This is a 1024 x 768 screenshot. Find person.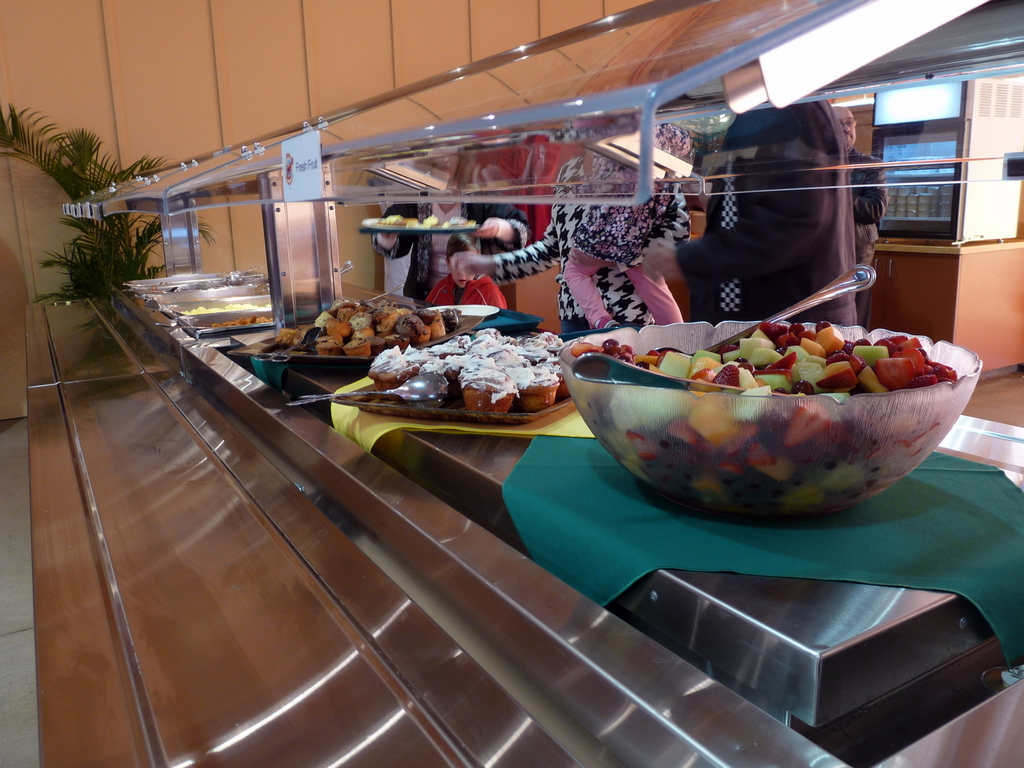
Bounding box: bbox(641, 93, 863, 328).
